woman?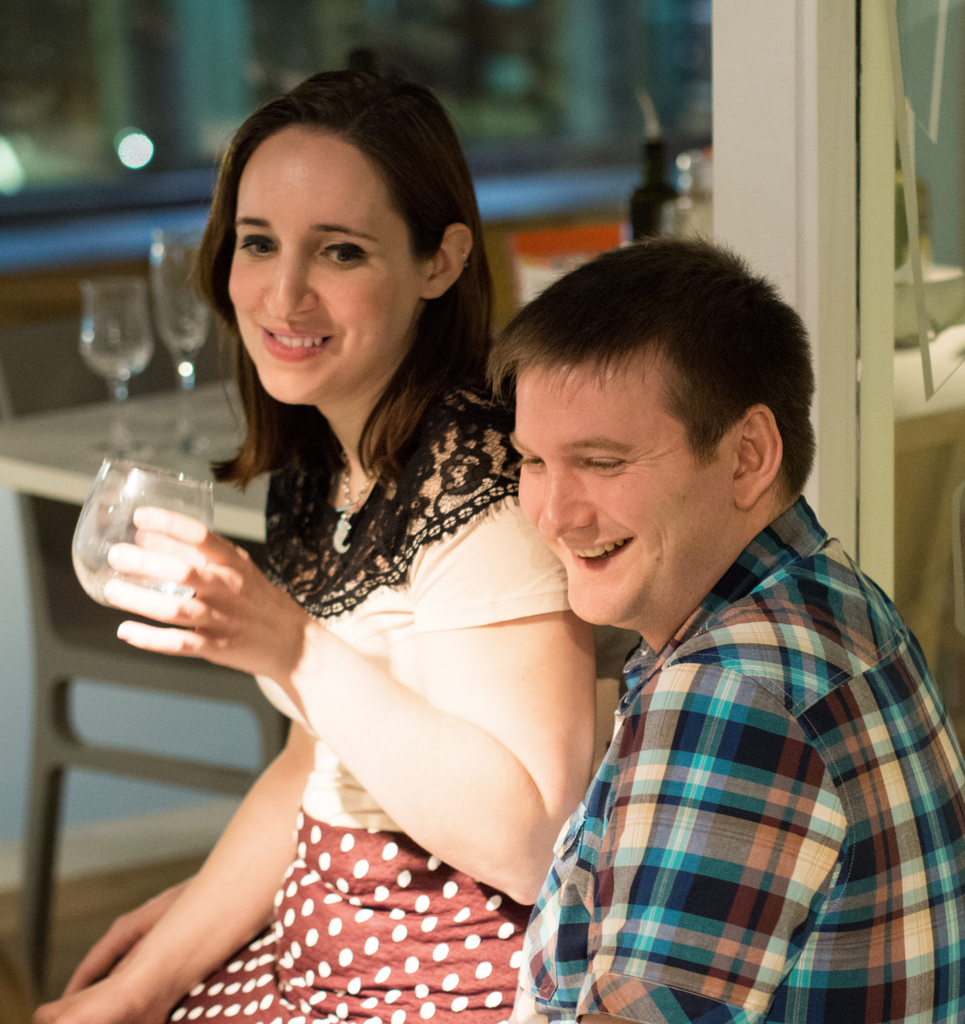
{"left": 86, "top": 112, "right": 645, "bottom": 1023}
